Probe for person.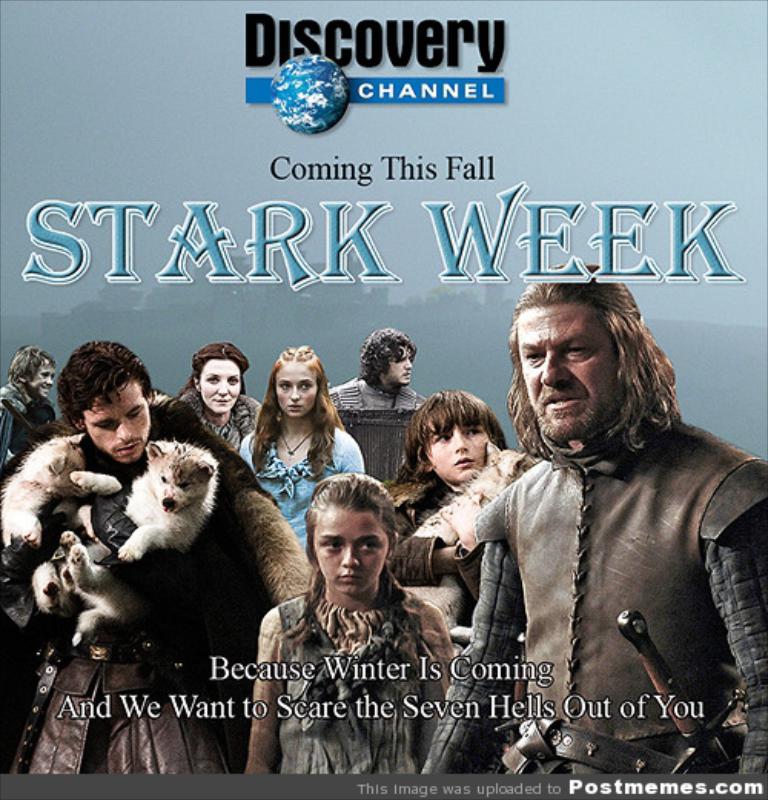
Probe result: bbox(323, 324, 429, 485).
